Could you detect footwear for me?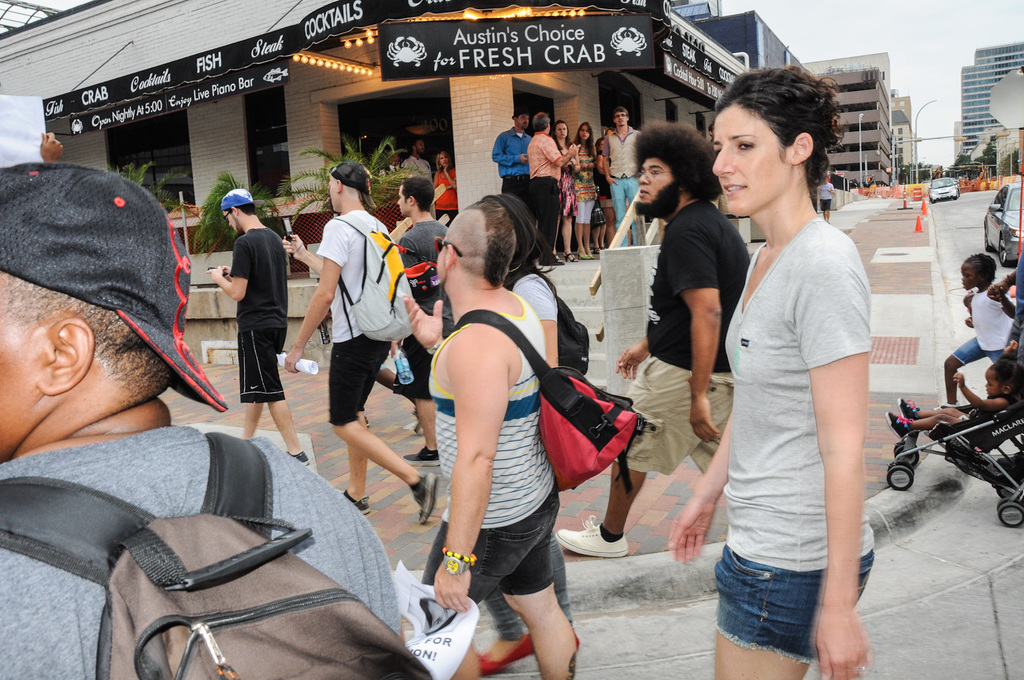
Detection result: bbox=(584, 246, 594, 259).
